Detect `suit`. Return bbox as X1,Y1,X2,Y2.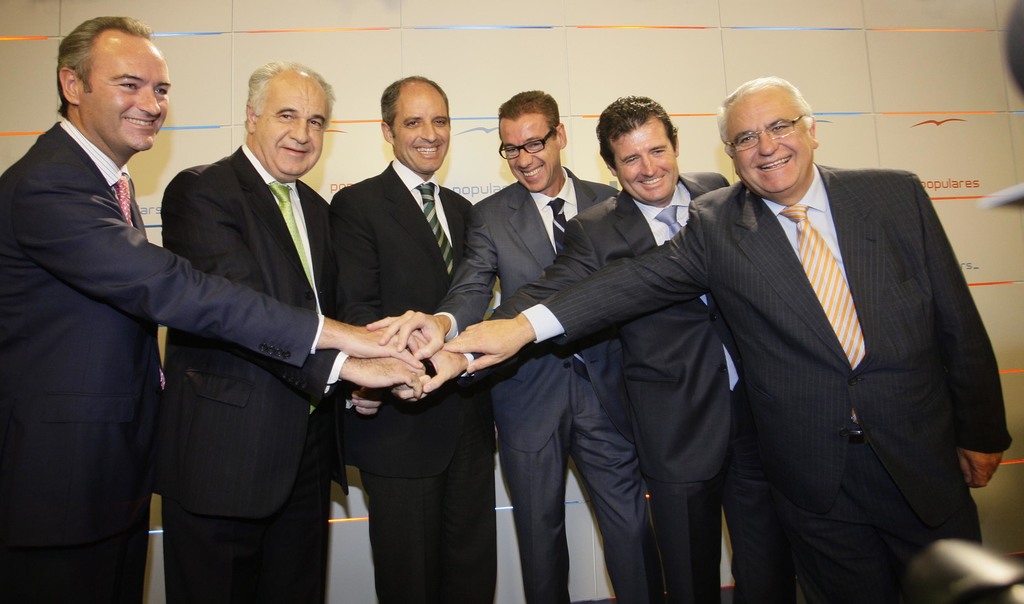
149,140,348,603.
